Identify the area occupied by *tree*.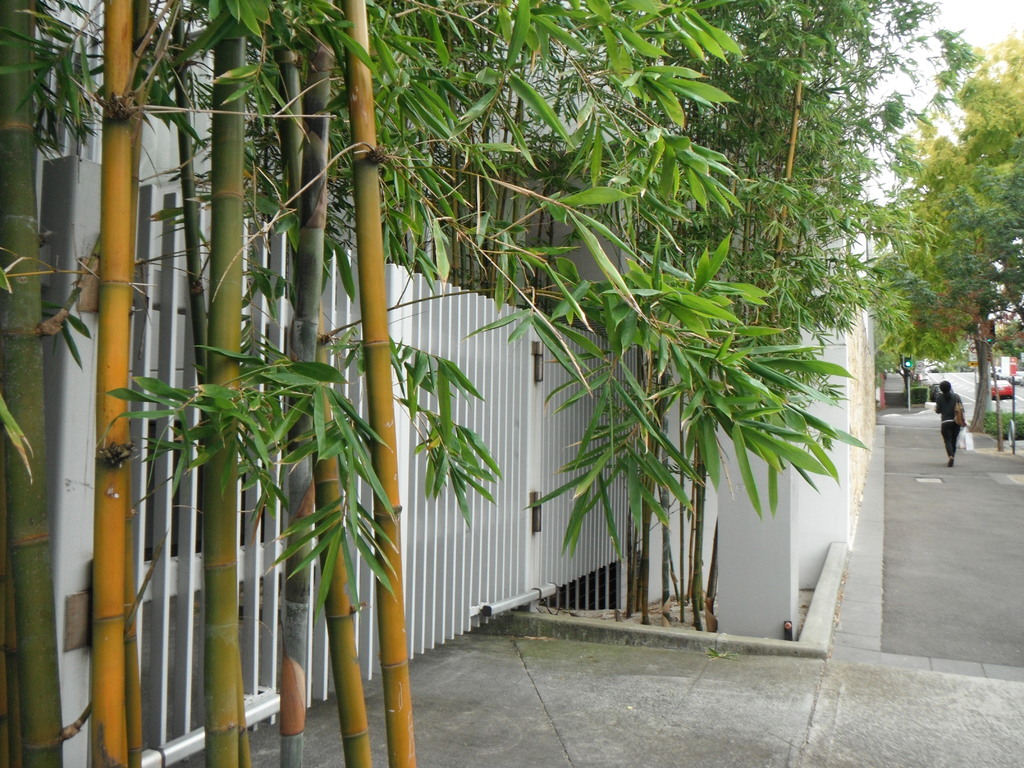
Area: <region>609, 0, 933, 367</region>.
